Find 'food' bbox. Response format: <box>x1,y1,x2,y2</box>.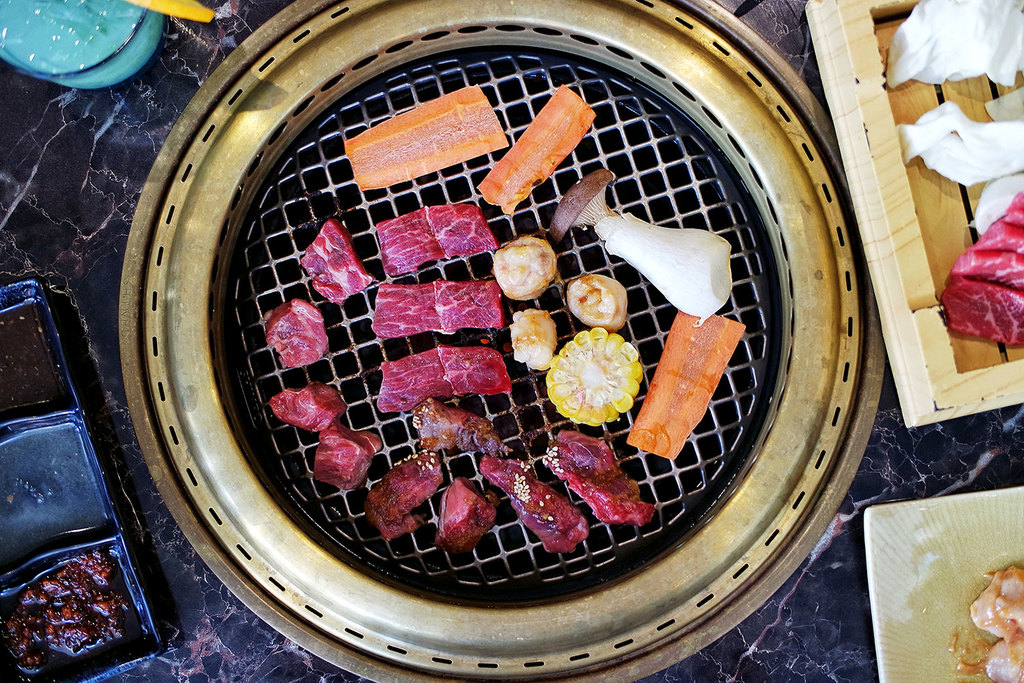
<box>544,326,644,425</box>.
